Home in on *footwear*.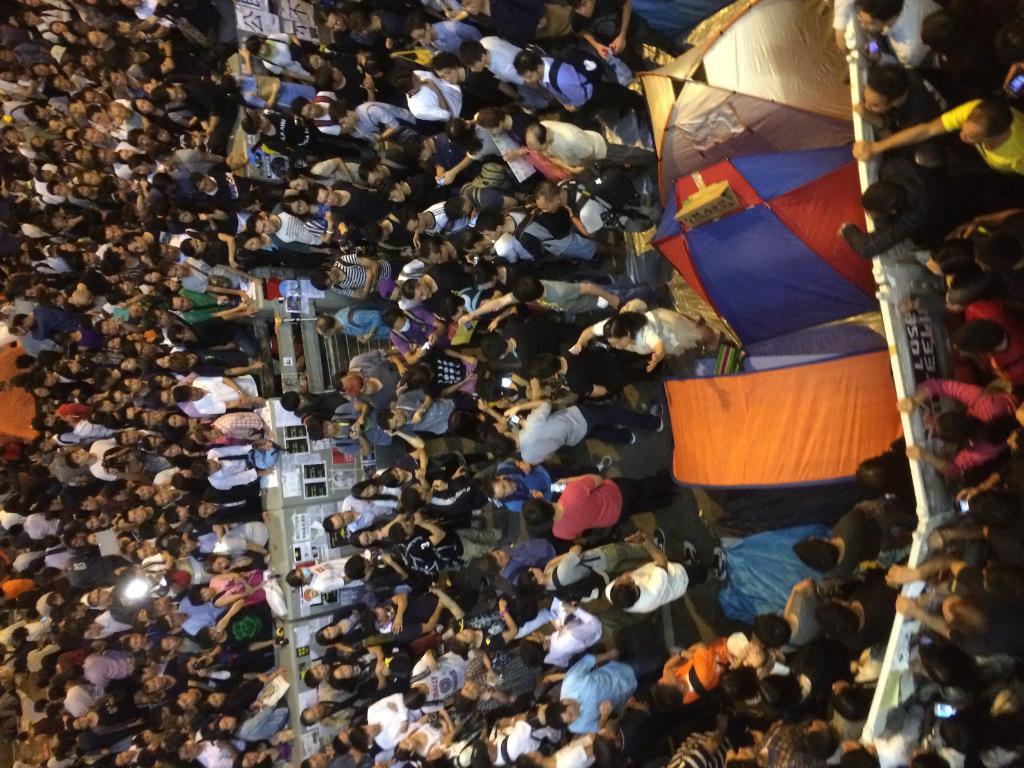
Homed in at 650:399:662:433.
